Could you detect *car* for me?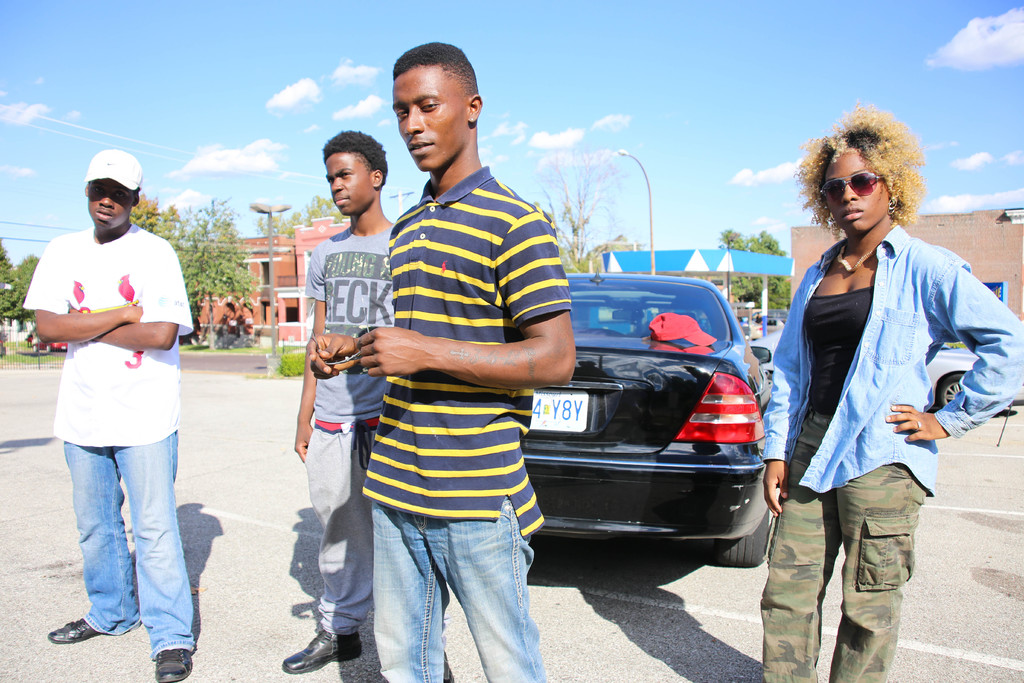
Detection result: <bbox>746, 327, 1023, 412</bbox>.
